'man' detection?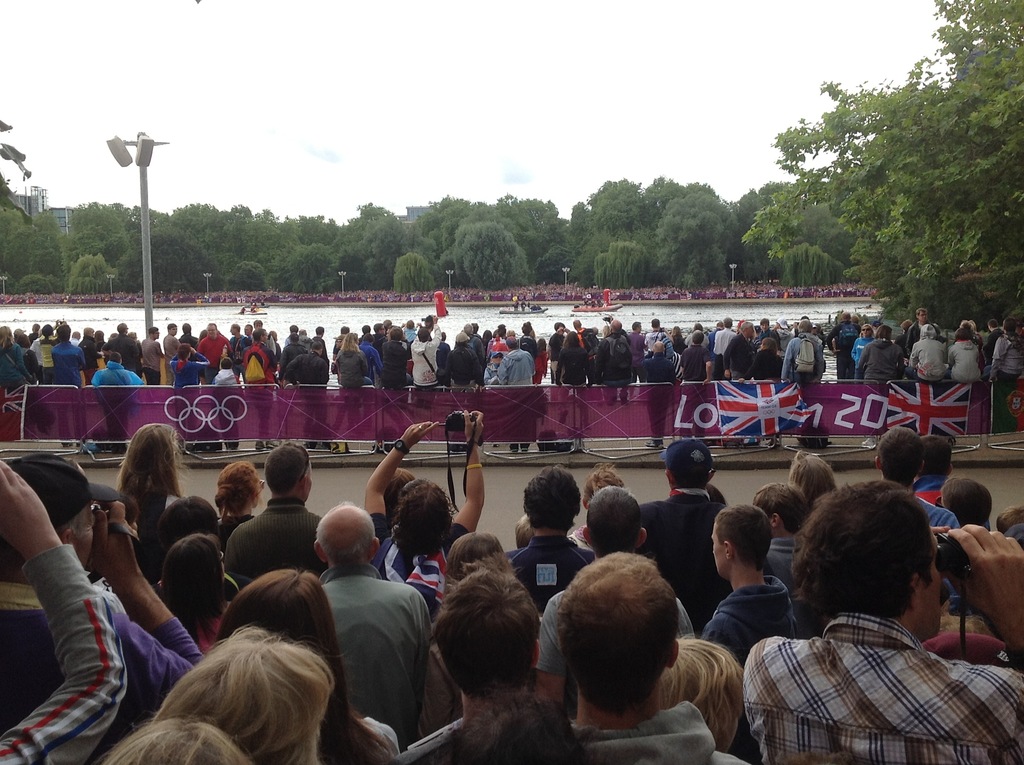
{"x1": 553, "y1": 552, "x2": 753, "y2": 764}
